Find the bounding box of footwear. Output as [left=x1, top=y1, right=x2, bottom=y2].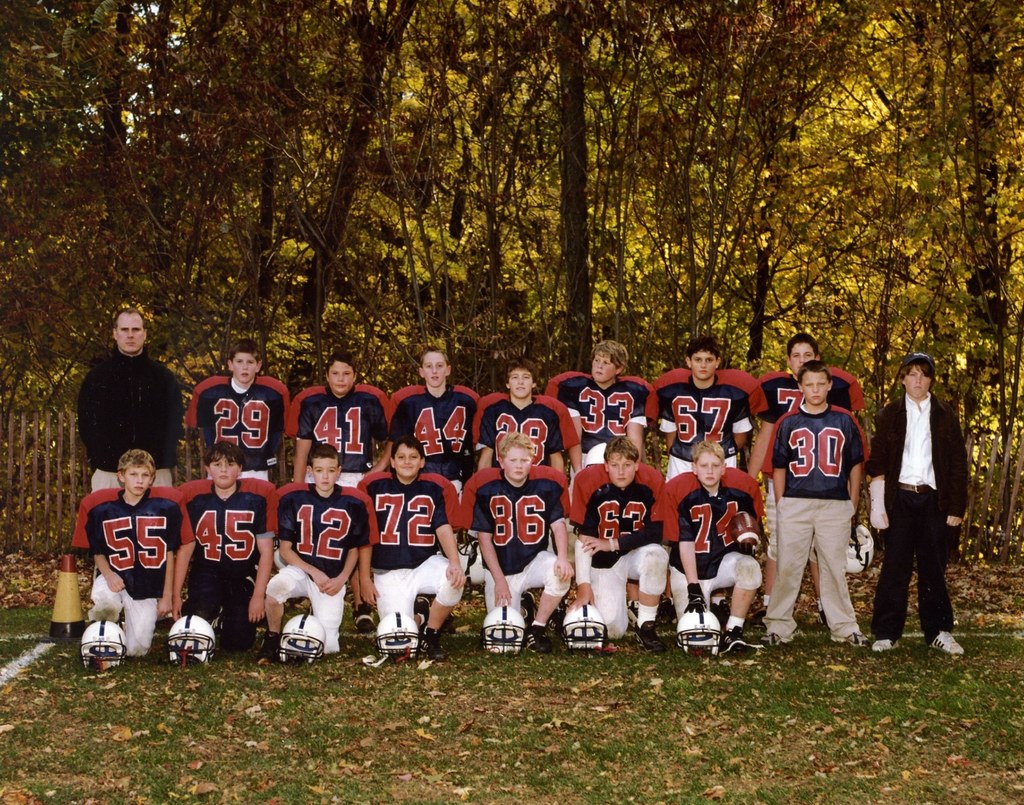
[left=833, top=636, right=860, bottom=643].
